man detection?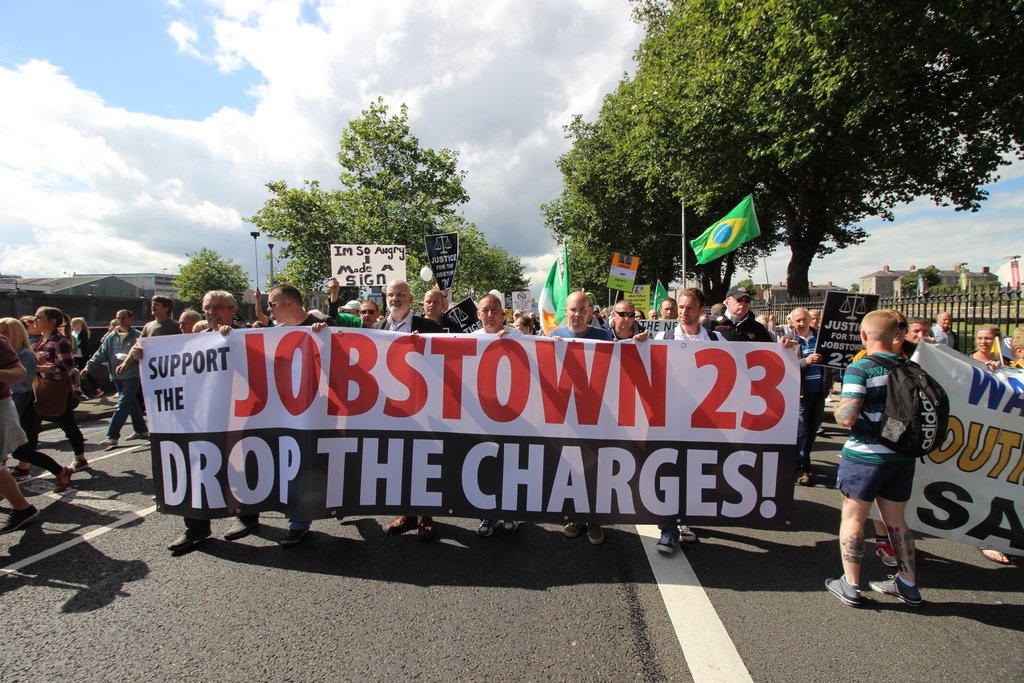
[left=822, top=315, right=953, bottom=613]
